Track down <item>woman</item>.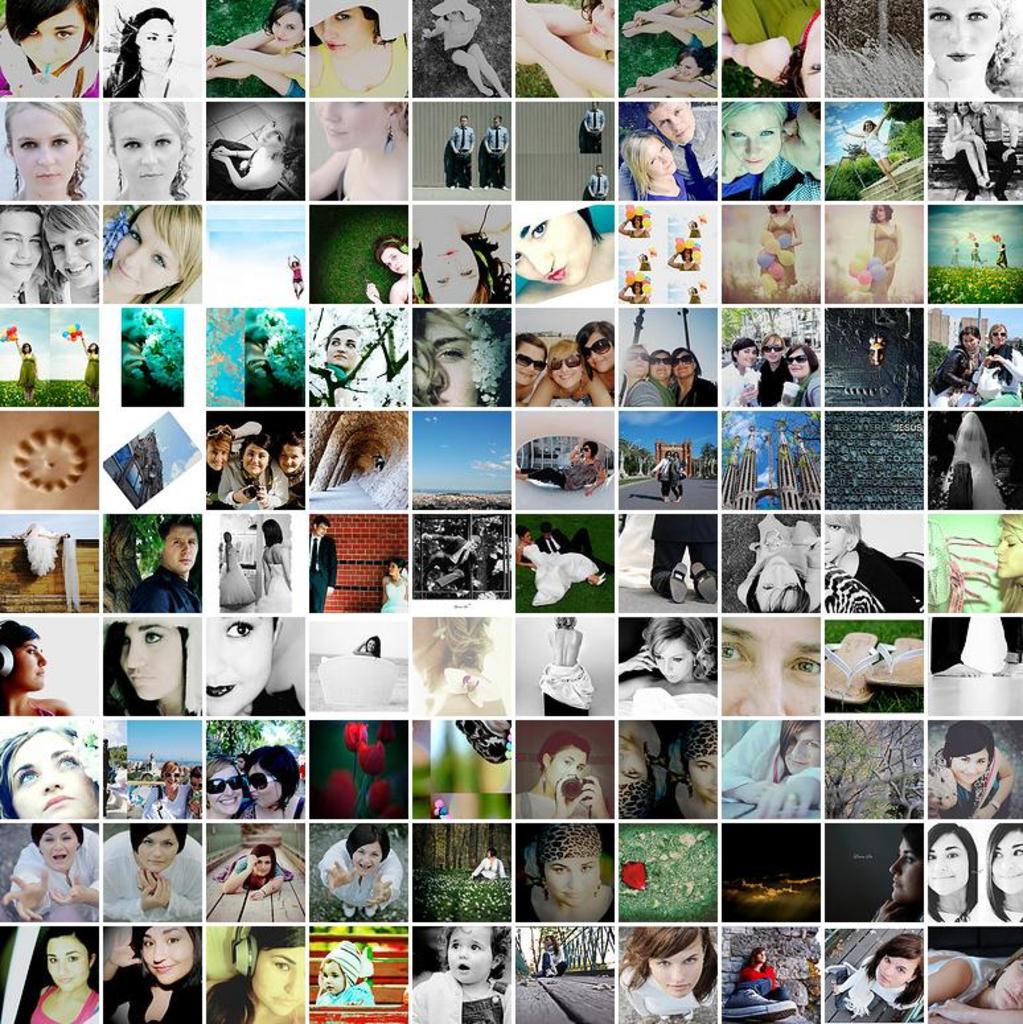
Tracked to x1=613 y1=717 x2=667 y2=782.
